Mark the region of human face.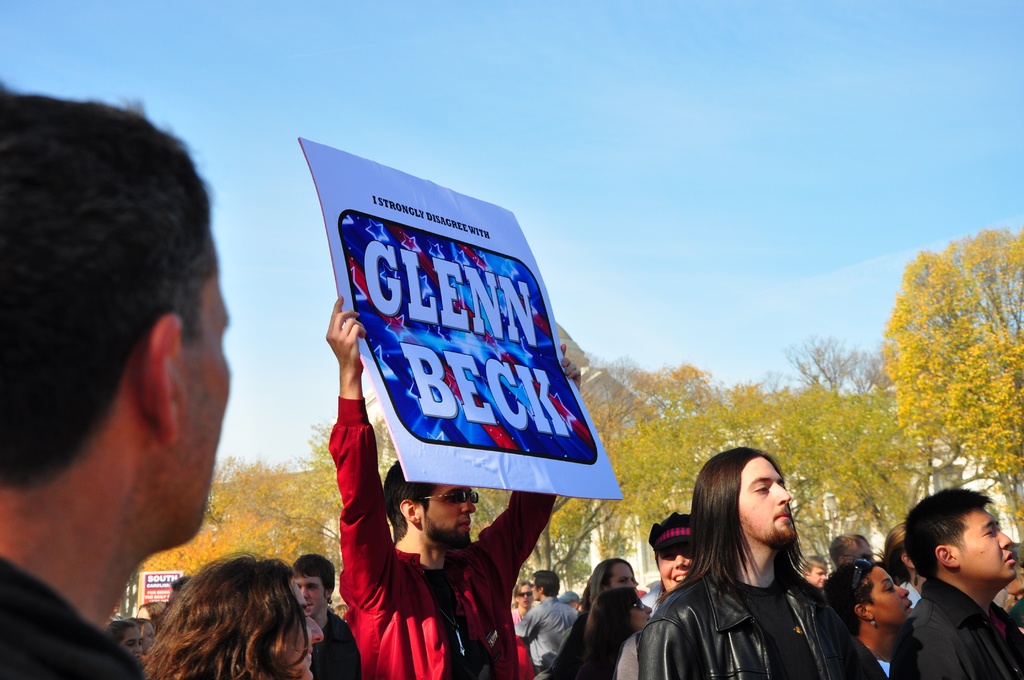
Region: bbox(653, 535, 700, 597).
